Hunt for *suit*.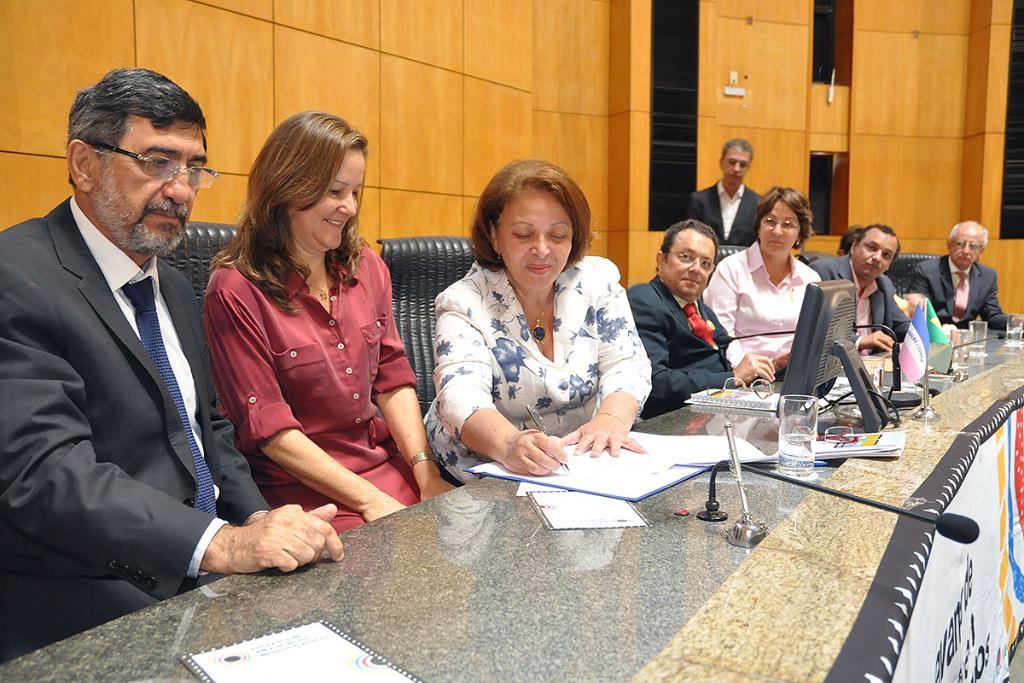
Hunted down at (left=814, top=255, right=913, bottom=354).
